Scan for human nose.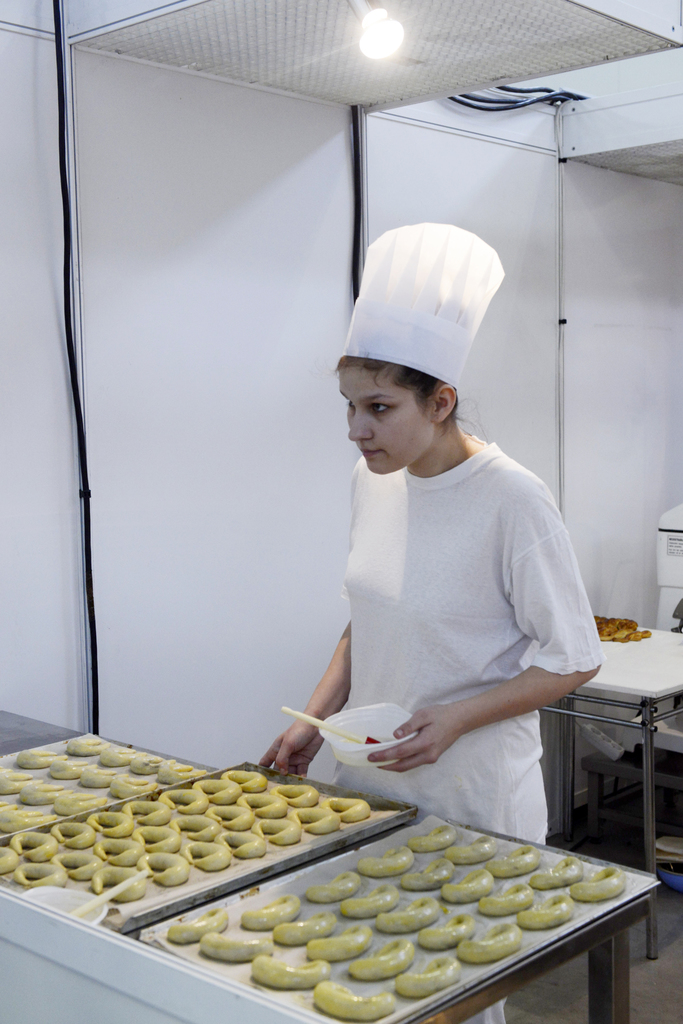
Scan result: bbox=(348, 413, 371, 443).
